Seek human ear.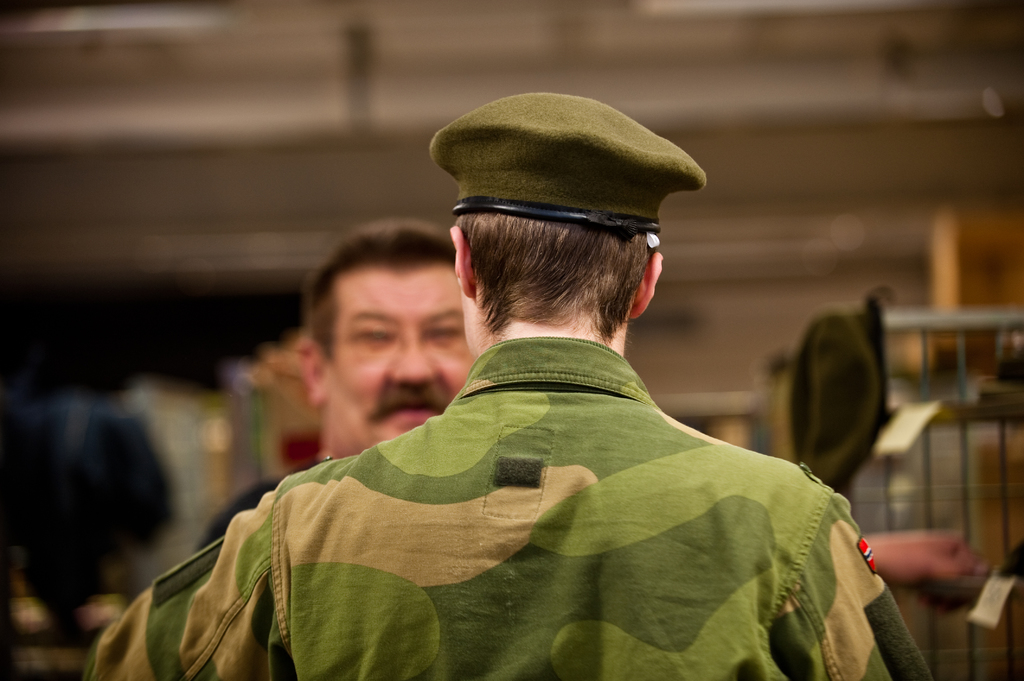
(left=450, top=229, right=479, bottom=294).
